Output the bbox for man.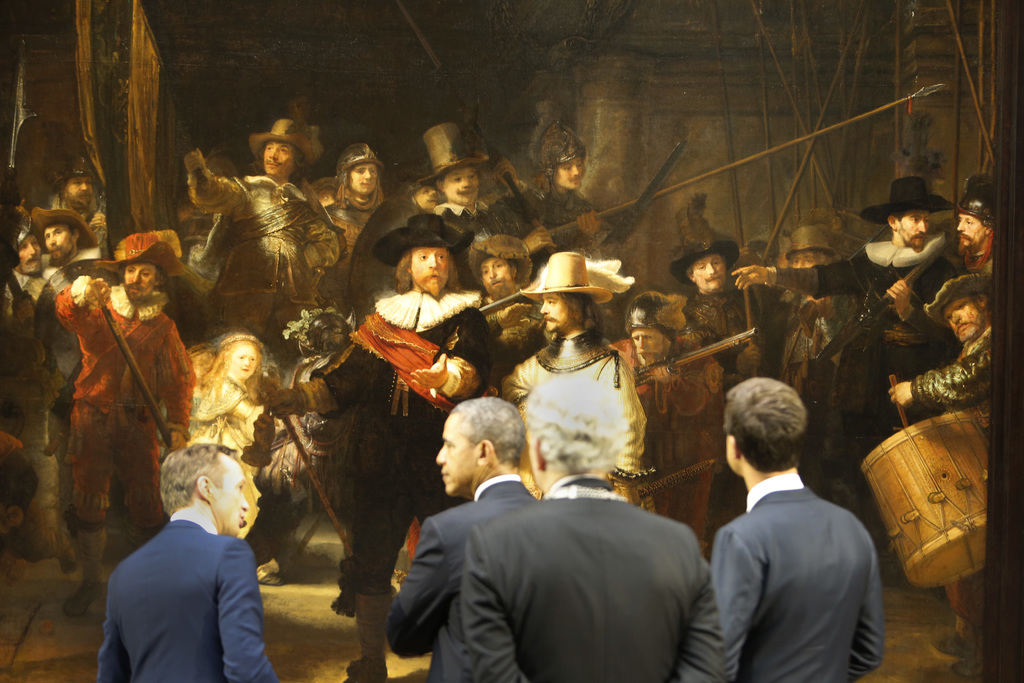
bbox(388, 398, 547, 682).
